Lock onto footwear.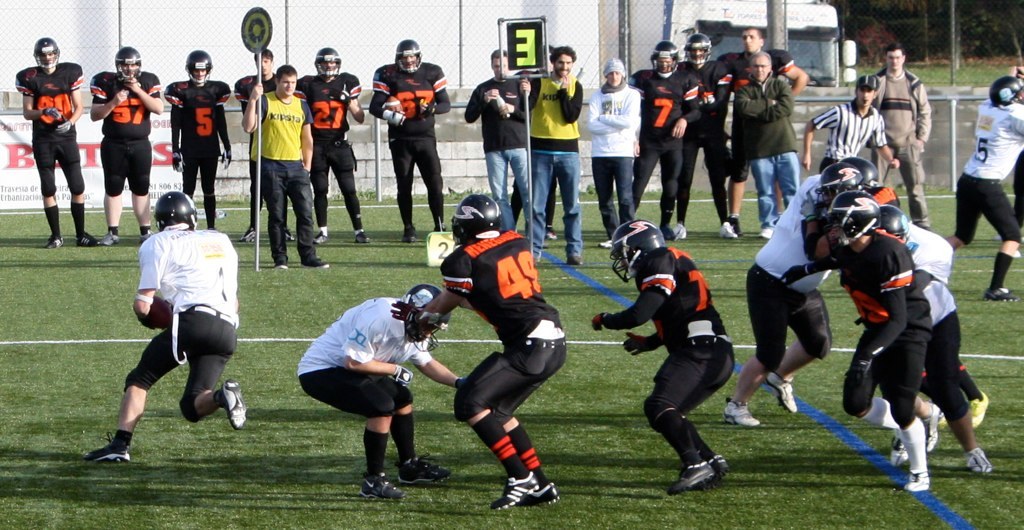
Locked: select_region(964, 449, 997, 472).
